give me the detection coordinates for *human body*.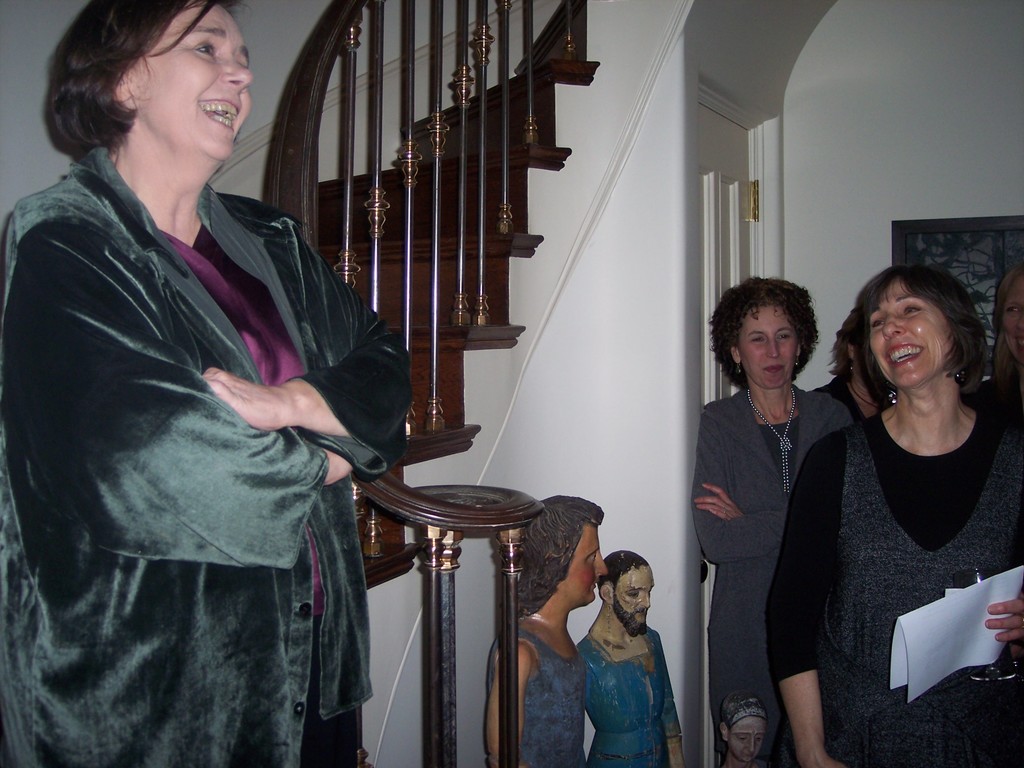
detection(824, 286, 890, 431).
